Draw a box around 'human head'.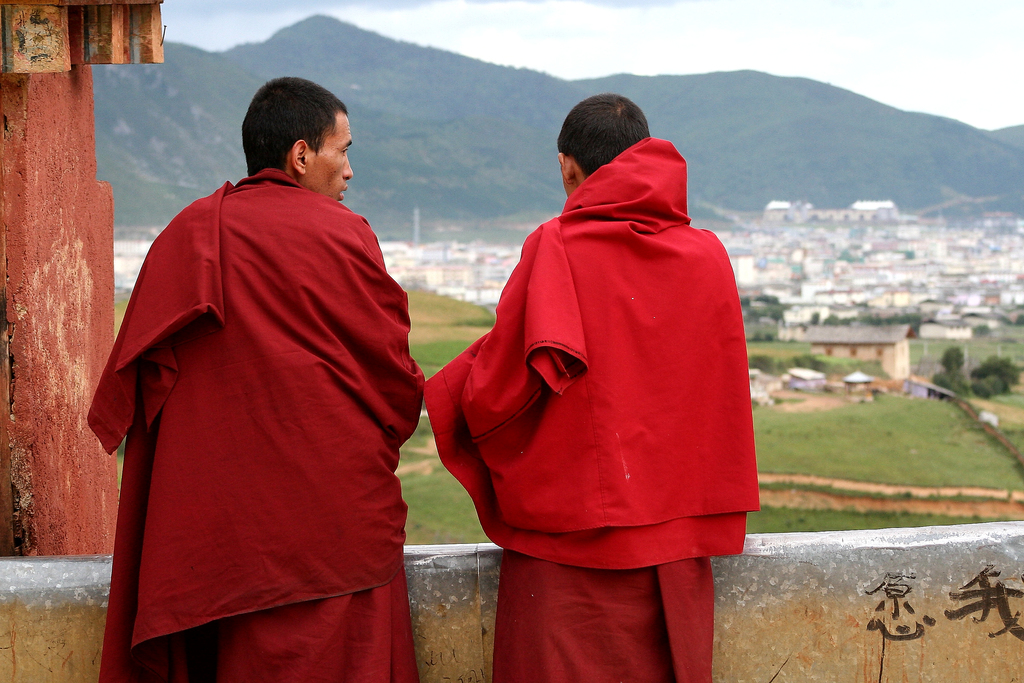
<box>242,71,352,202</box>.
